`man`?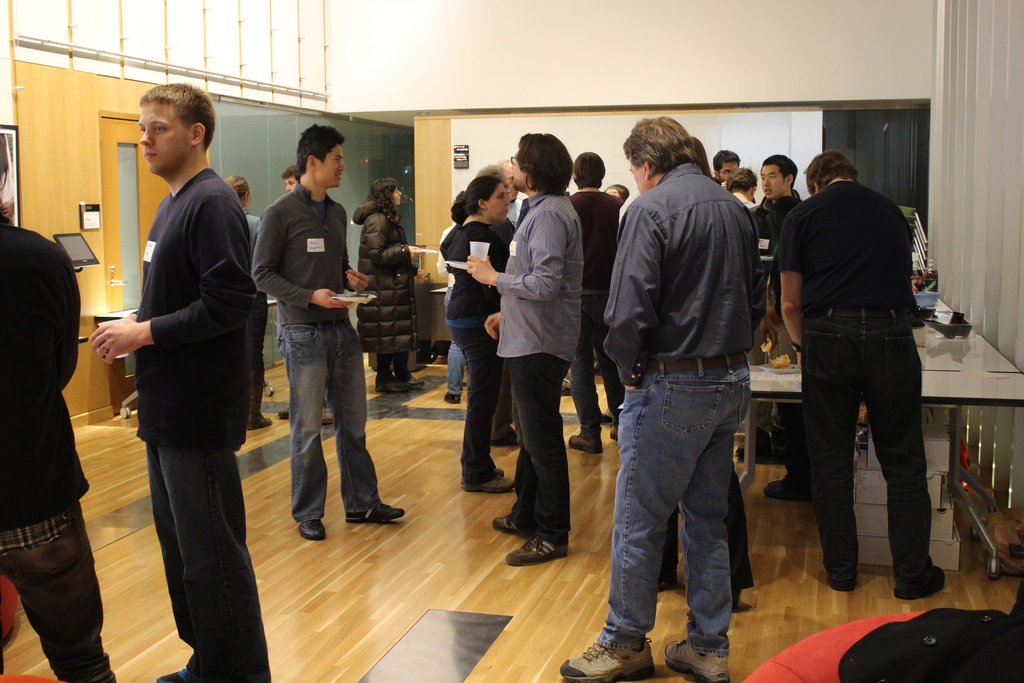
(572,147,620,451)
